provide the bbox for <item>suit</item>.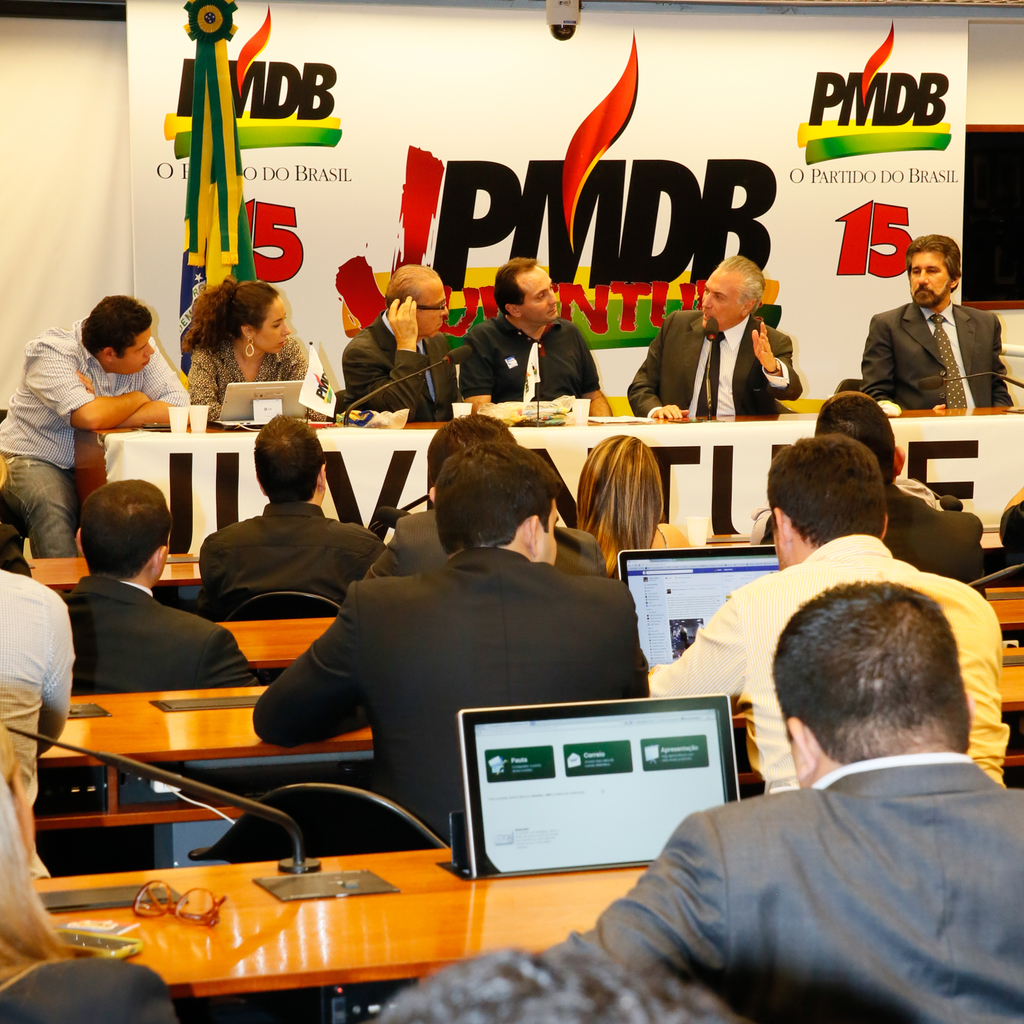
884, 489, 985, 593.
